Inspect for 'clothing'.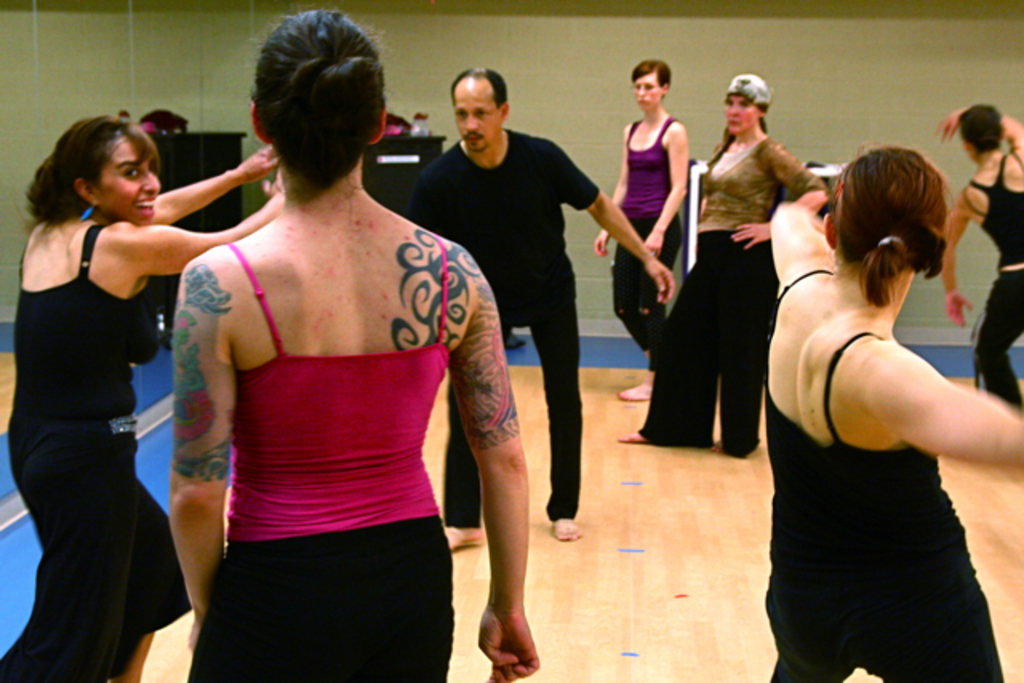
Inspection: (635,138,813,449).
